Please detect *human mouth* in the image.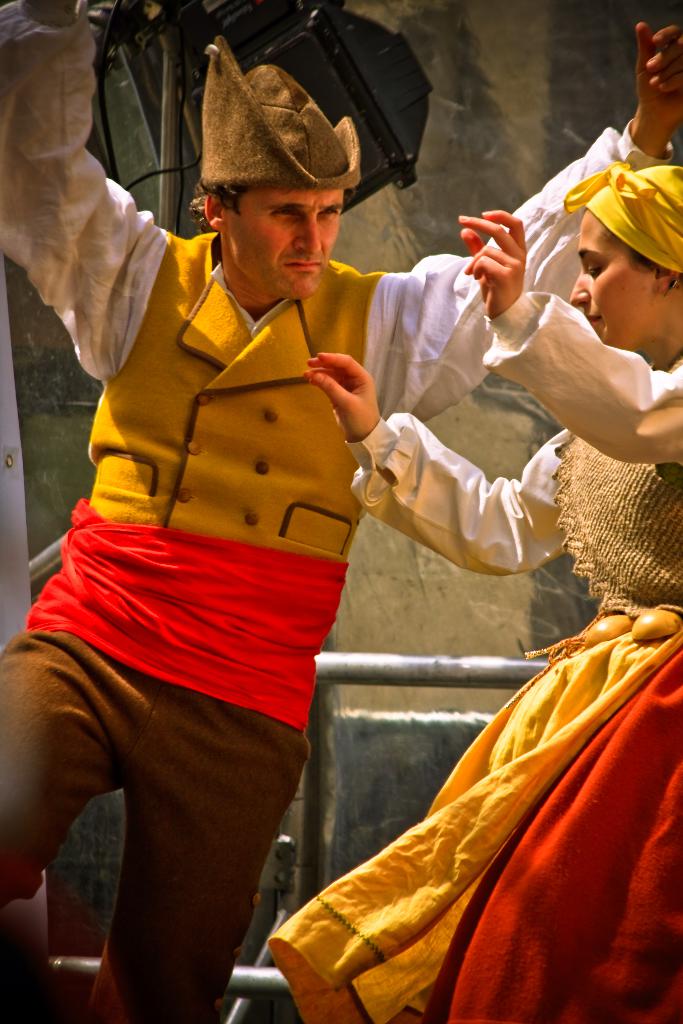
<bbox>286, 259, 320, 271</bbox>.
